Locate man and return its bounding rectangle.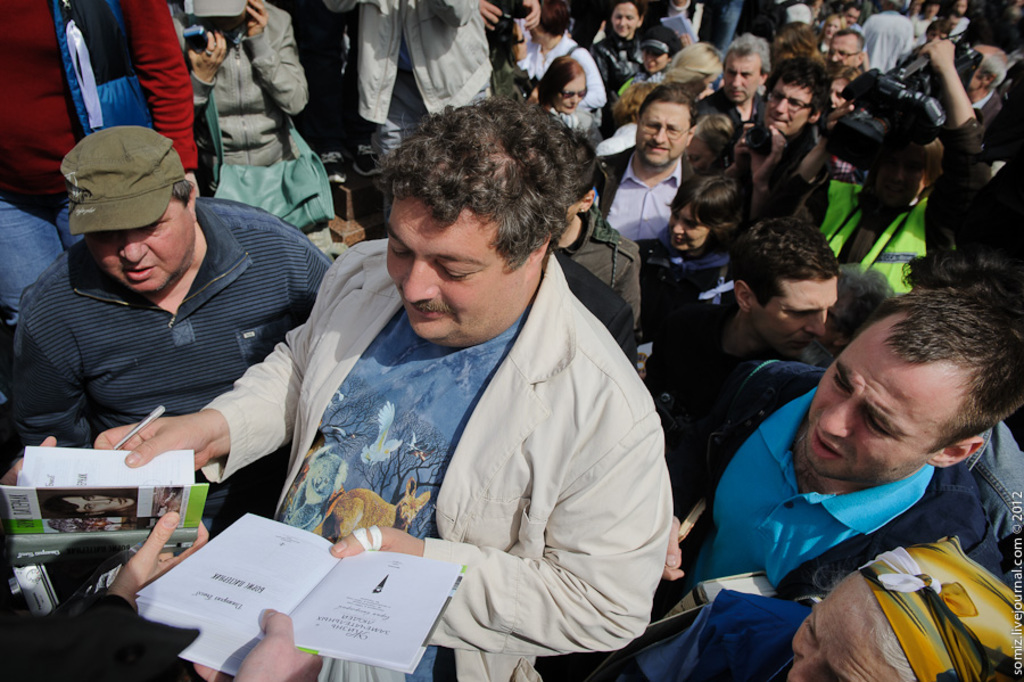
965:47:1008:128.
